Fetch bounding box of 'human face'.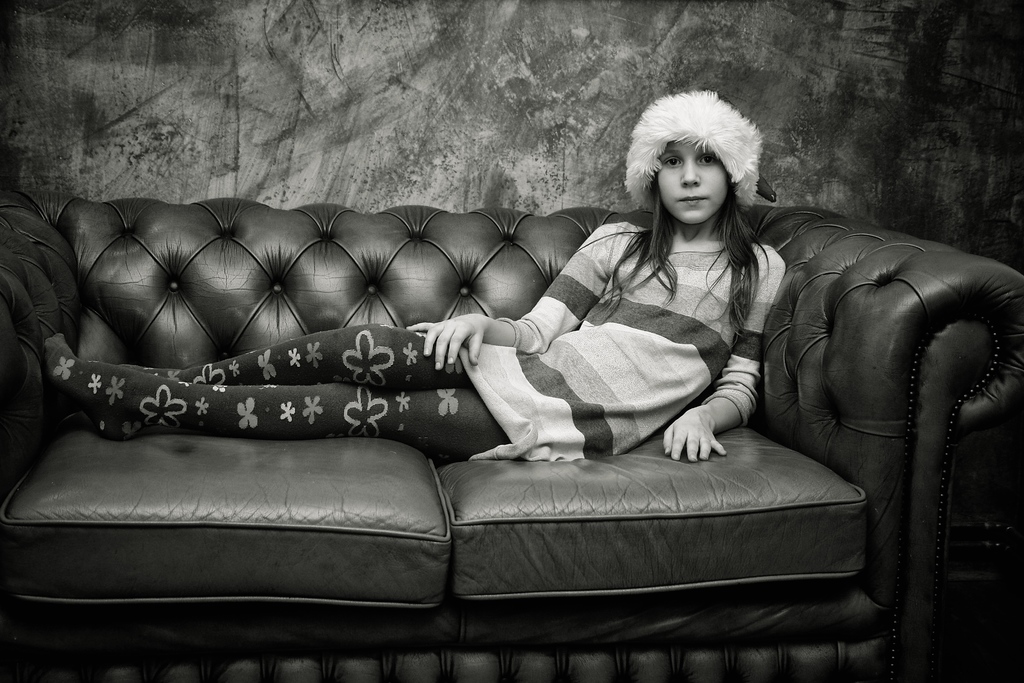
Bbox: <region>655, 138, 725, 227</region>.
